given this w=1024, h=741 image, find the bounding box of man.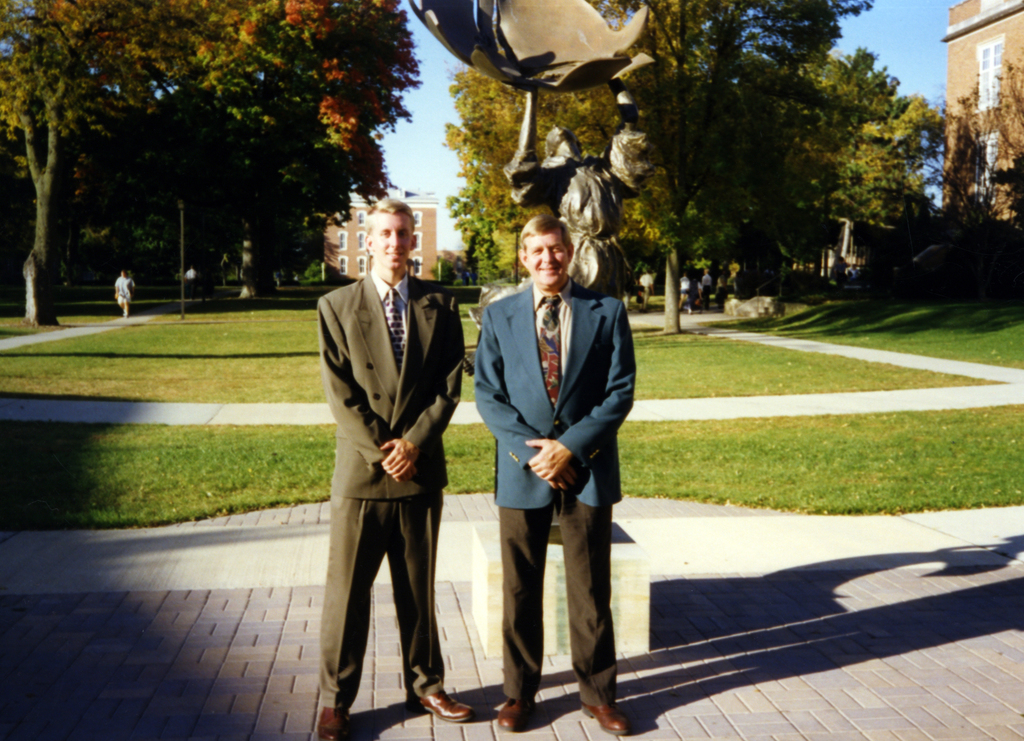
left=113, top=269, right=139, bottom=324.
